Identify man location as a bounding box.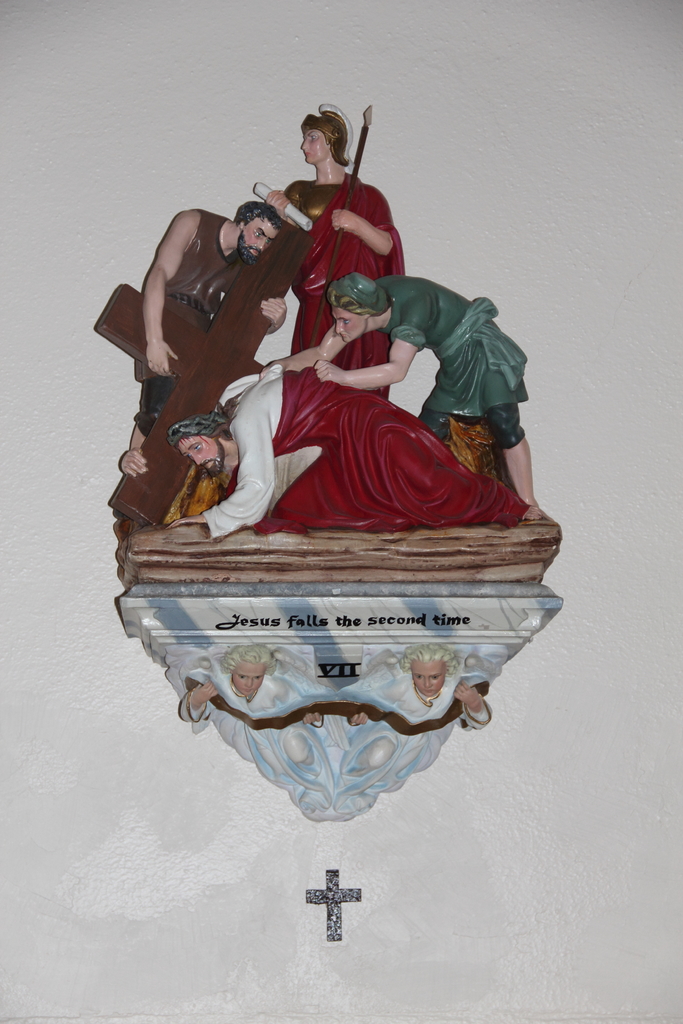
262, 266, 539, 506.
